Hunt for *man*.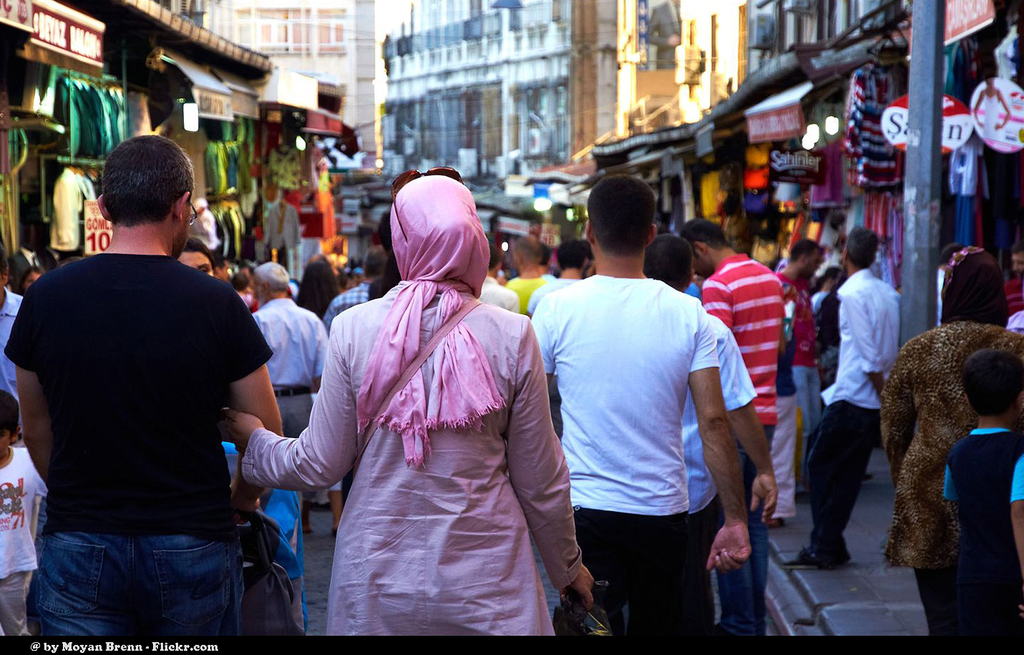
Hunted down at 683:213:788:633.
